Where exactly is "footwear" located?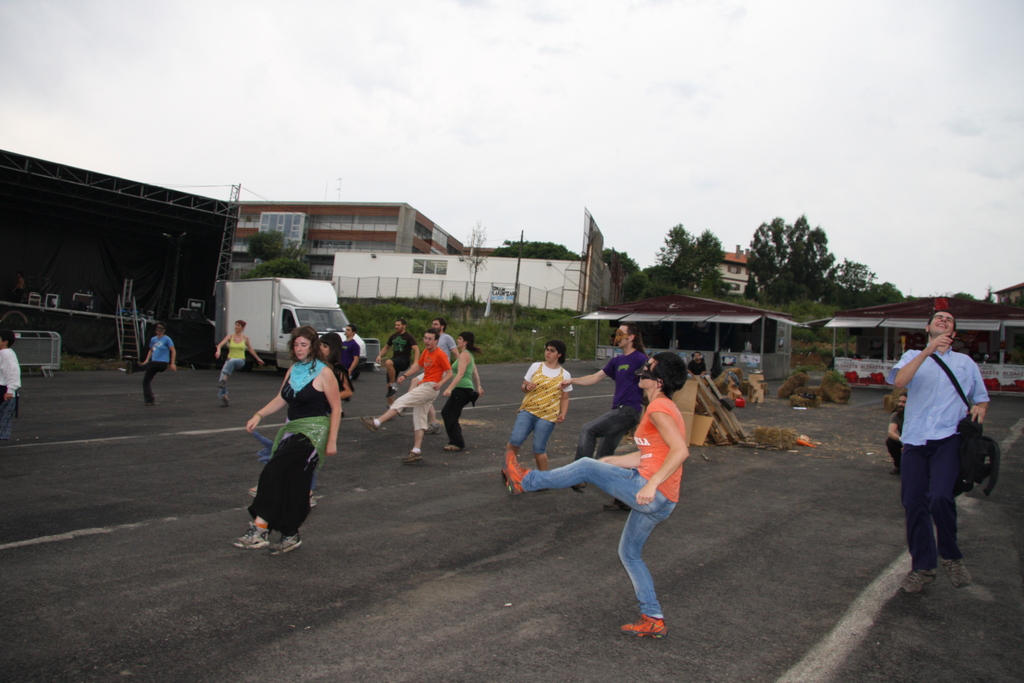
Its bounding box is [266, 523, 305, 553].
